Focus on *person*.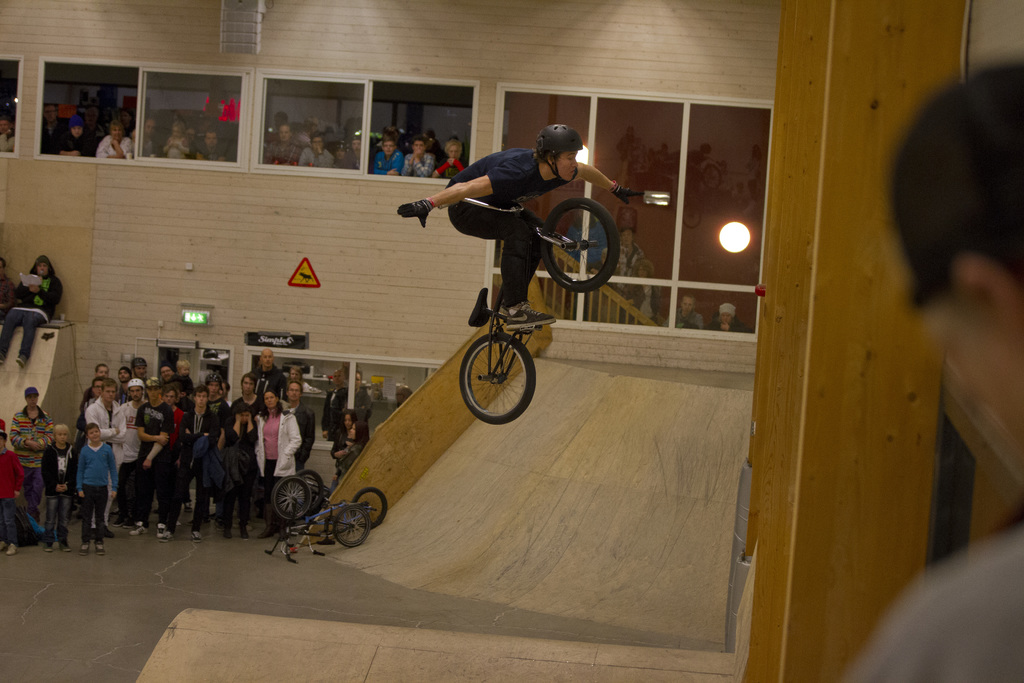
Focused at 627,262,664,324.
